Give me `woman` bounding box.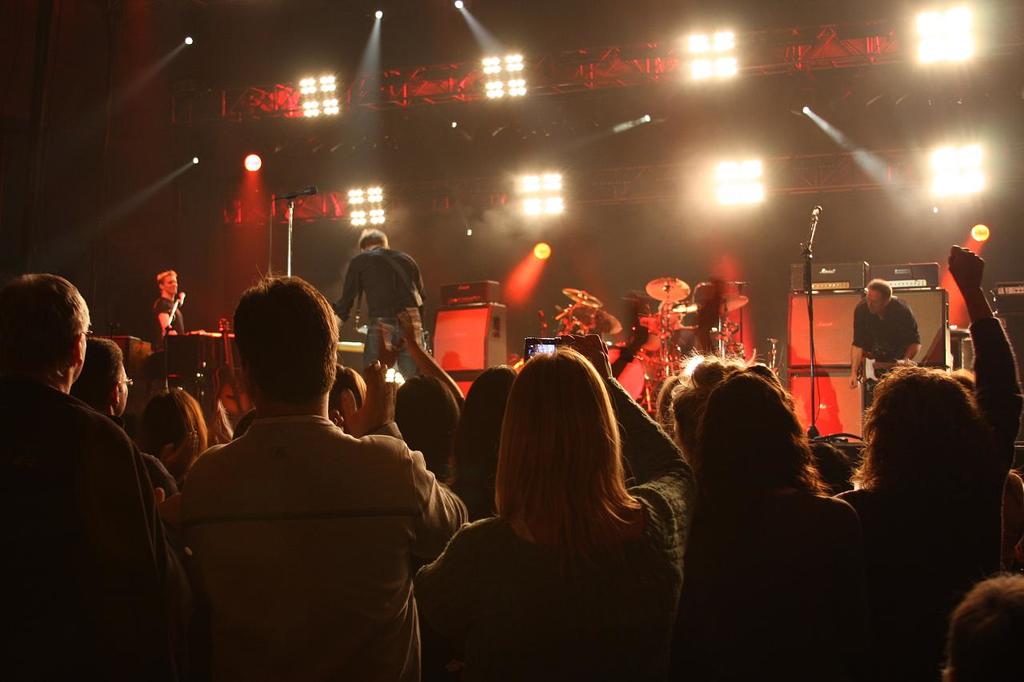
bbox=(456, 306, 698, 680).
